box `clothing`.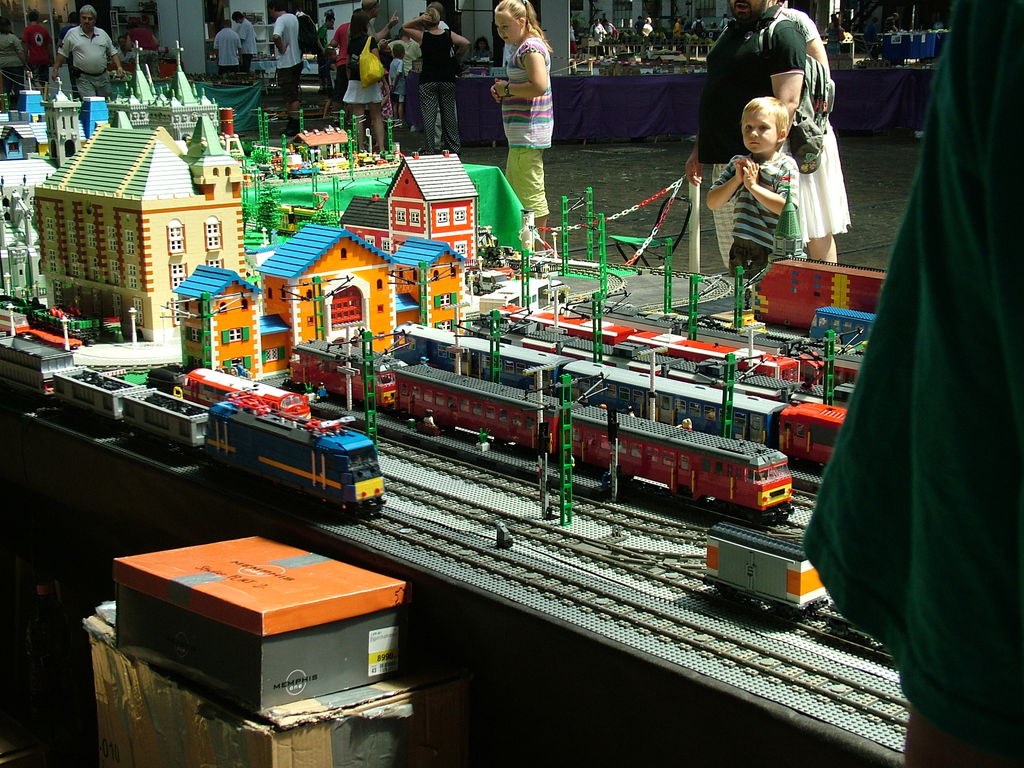
bbox(698, 3, 806, 163).
